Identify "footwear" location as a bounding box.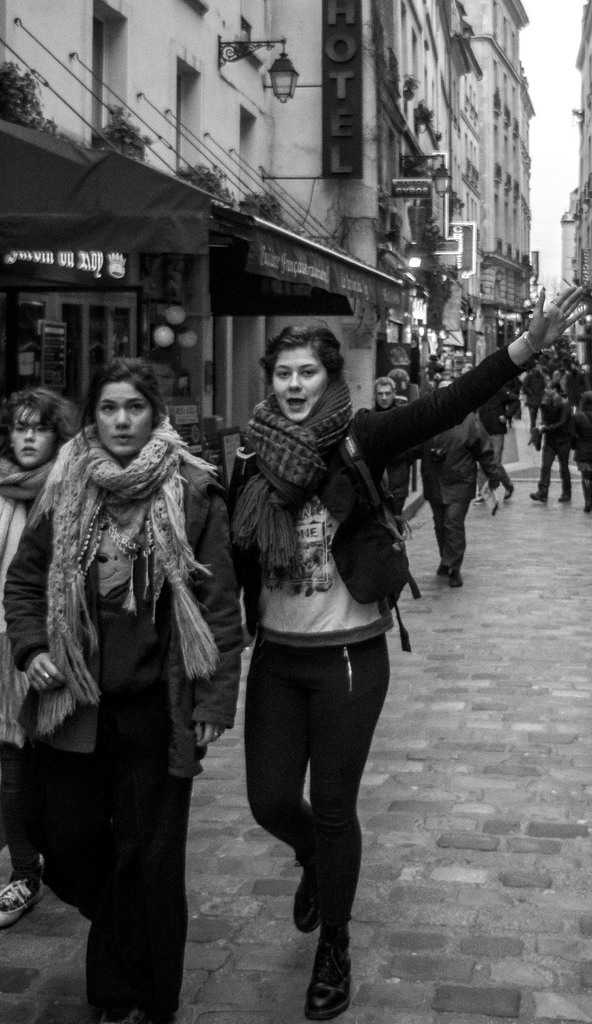
{"left": 303, "top": 935, "right": 367, "bottom": 1018}.
